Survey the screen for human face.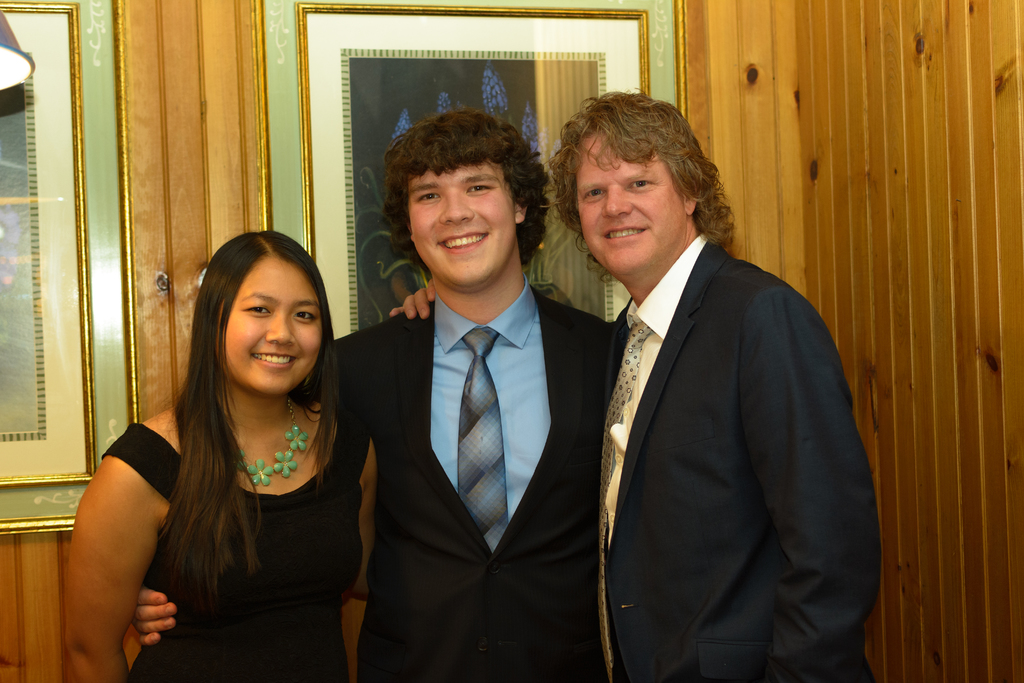
Survey found: left=409, top=159, right=514, bottom=284.
